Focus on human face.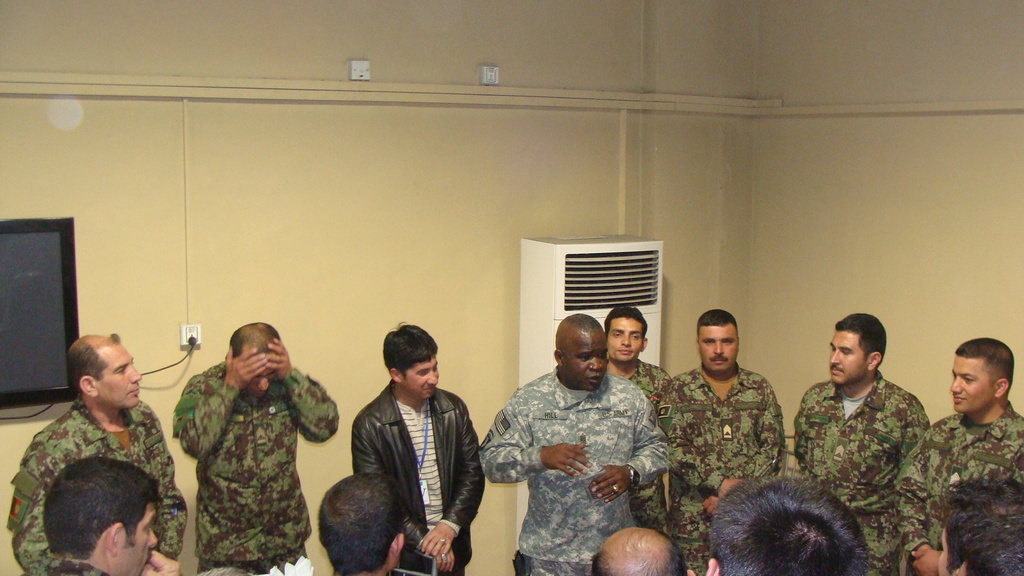
Focused at crop(610, 317, 643, 360).
